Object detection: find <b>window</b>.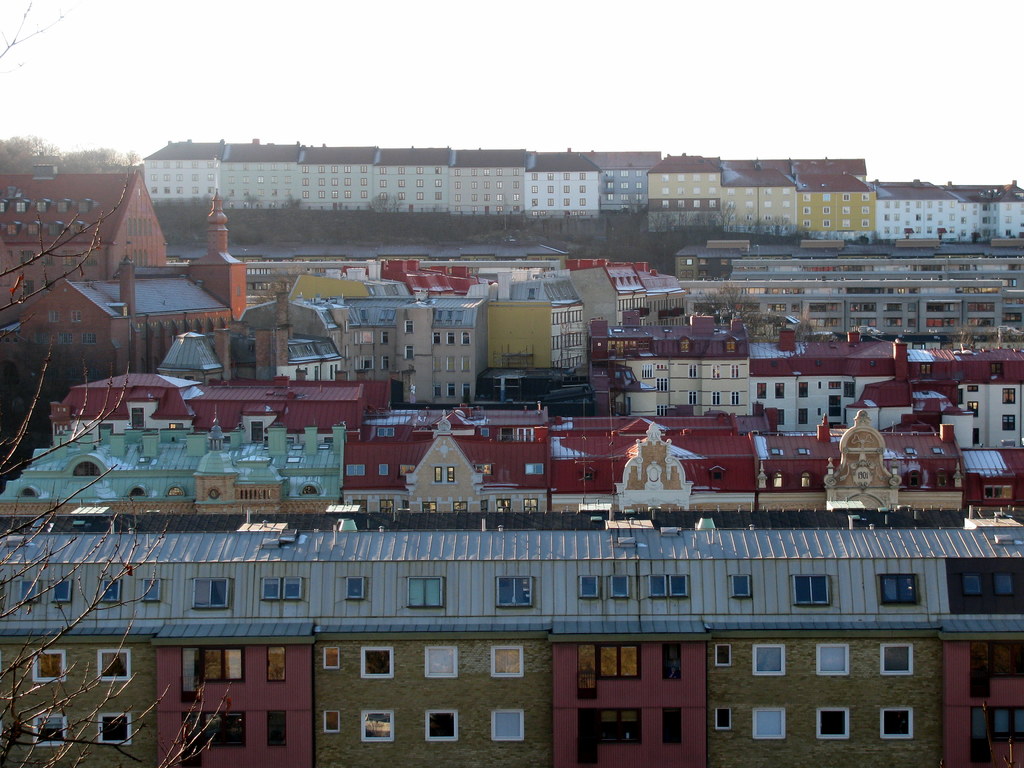
bbox=(34, 712, 60, 744).
